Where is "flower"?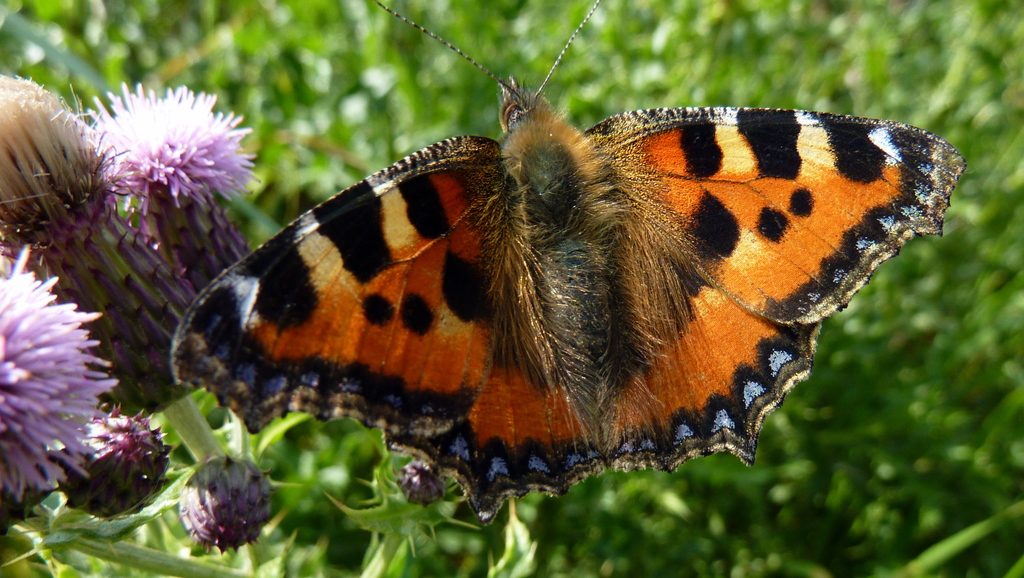
392/457/446/508.
